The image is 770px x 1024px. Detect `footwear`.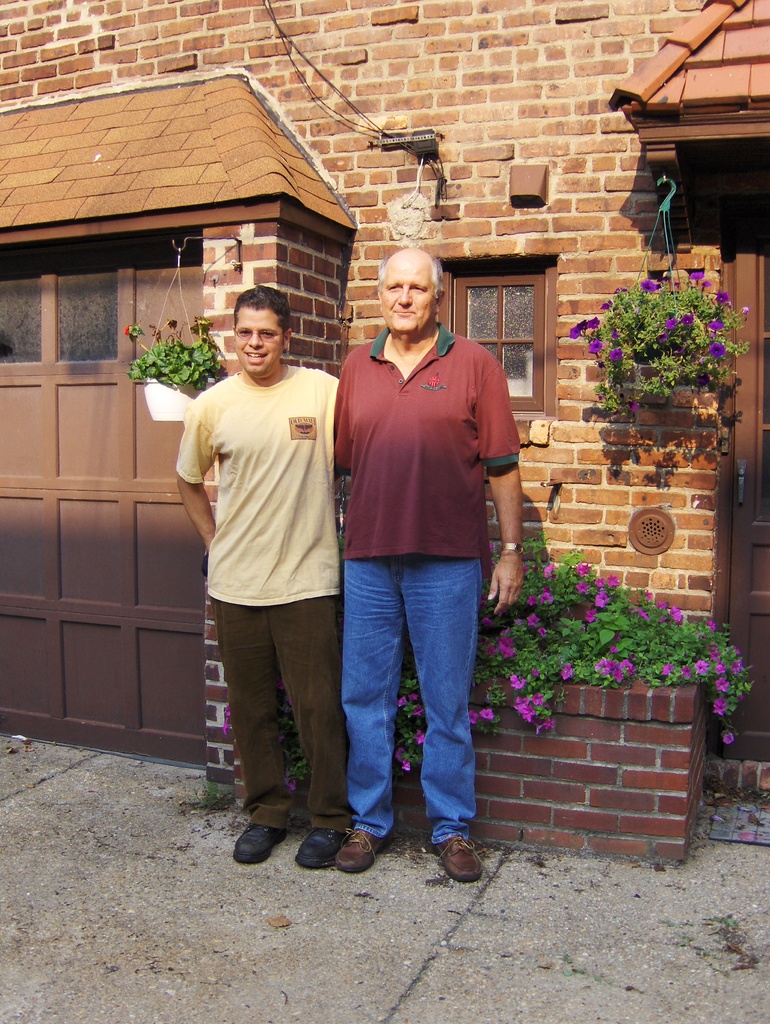
Detection: region(295, 824, 357, 870).
